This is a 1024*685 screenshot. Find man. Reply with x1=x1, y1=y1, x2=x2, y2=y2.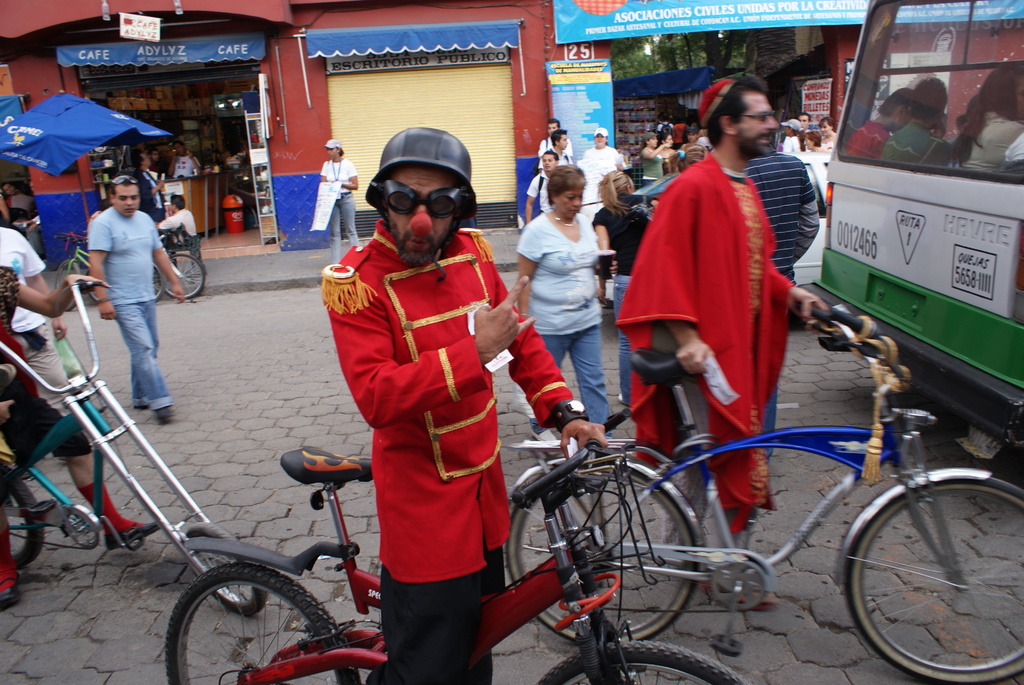
x1=745, y1=152, x2=820, y2=457.
